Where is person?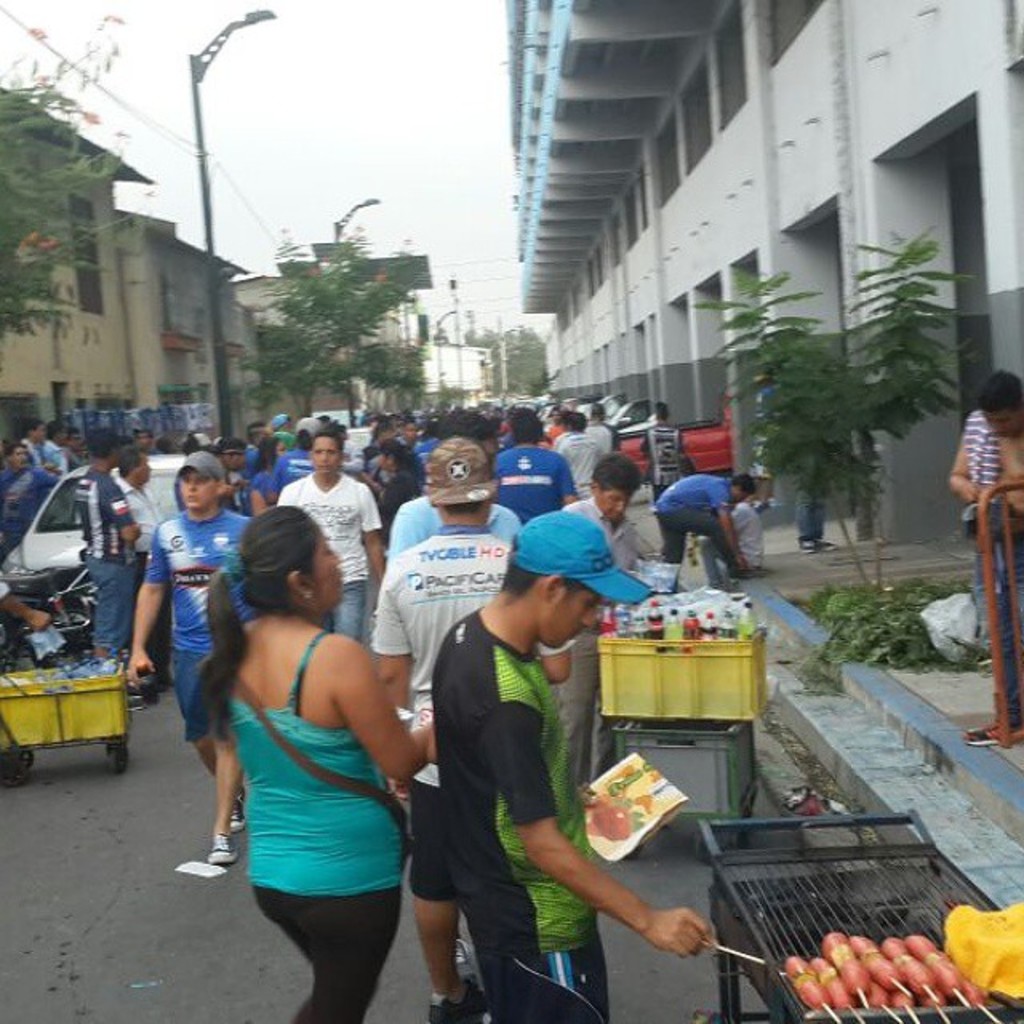
[left=19, top=421, right=45, bottom=462].
